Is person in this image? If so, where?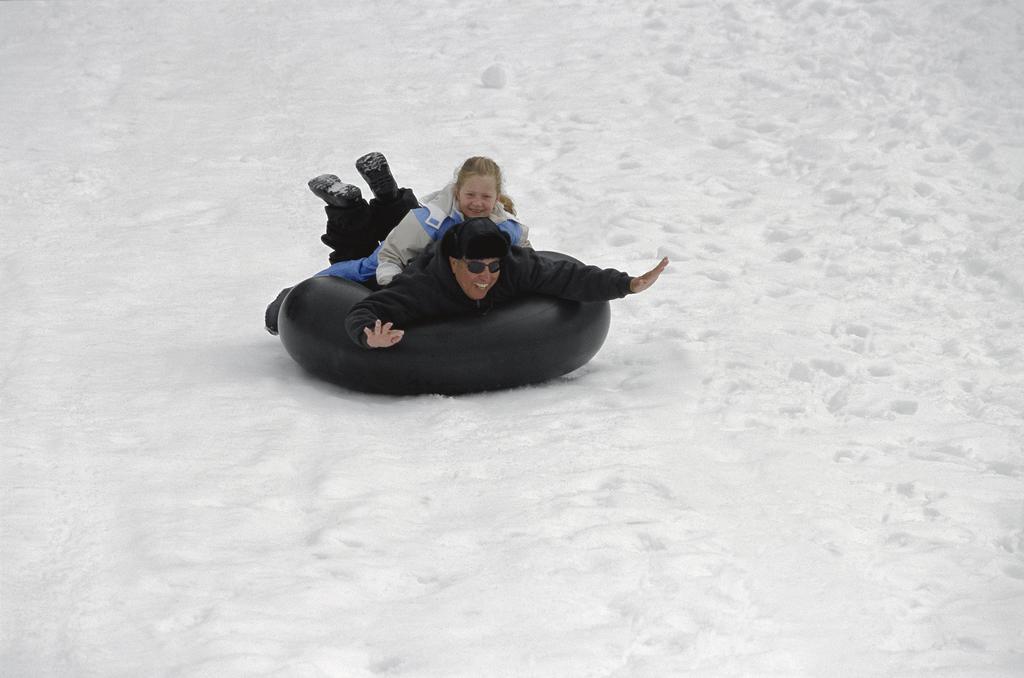
Yes, at x1=262, y1=154, x2=534, y2=336.
